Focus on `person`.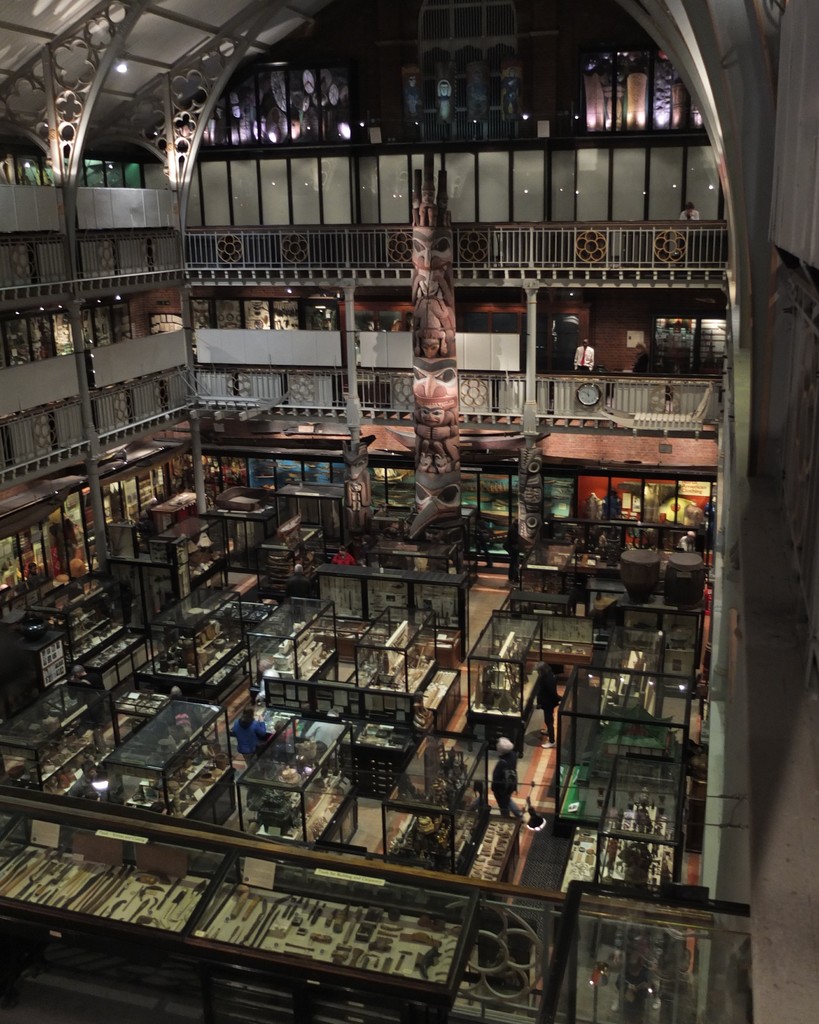
Focused at {"left": 230, "top": 704, "right": 270, "bottom": 765}.
